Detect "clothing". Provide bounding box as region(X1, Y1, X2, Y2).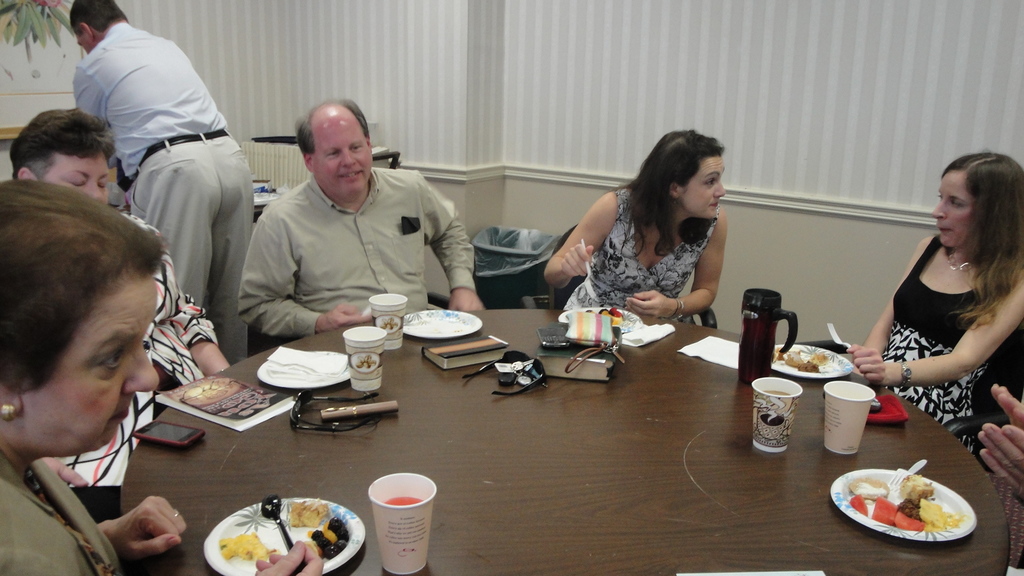
region(68, 13, 253, 334).
